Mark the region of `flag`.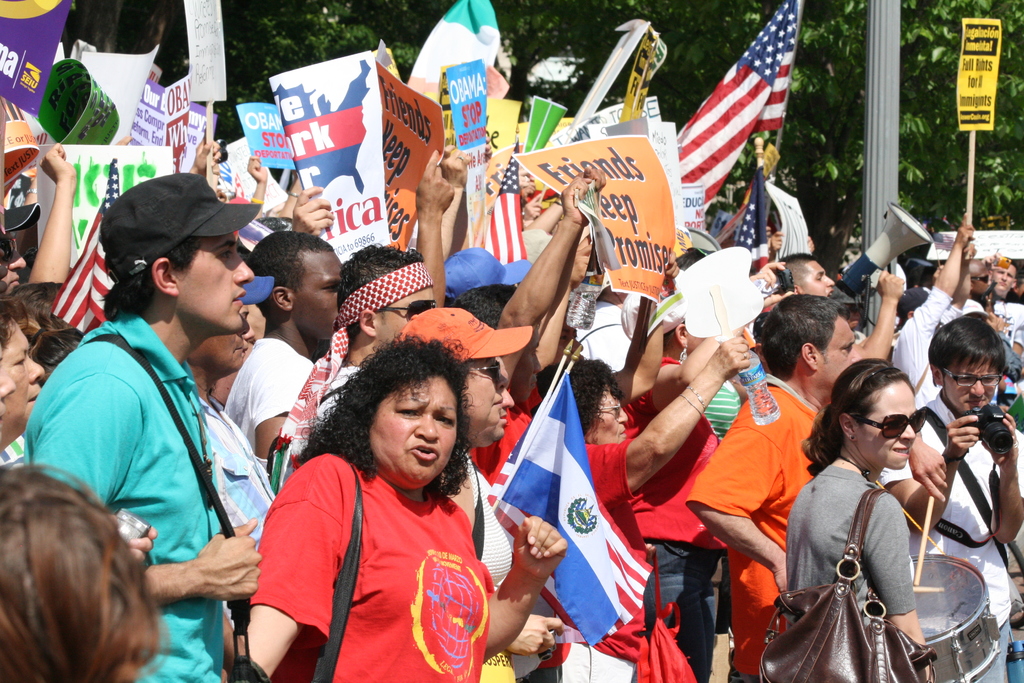
Region: locate(675, 5, 803, 226).
